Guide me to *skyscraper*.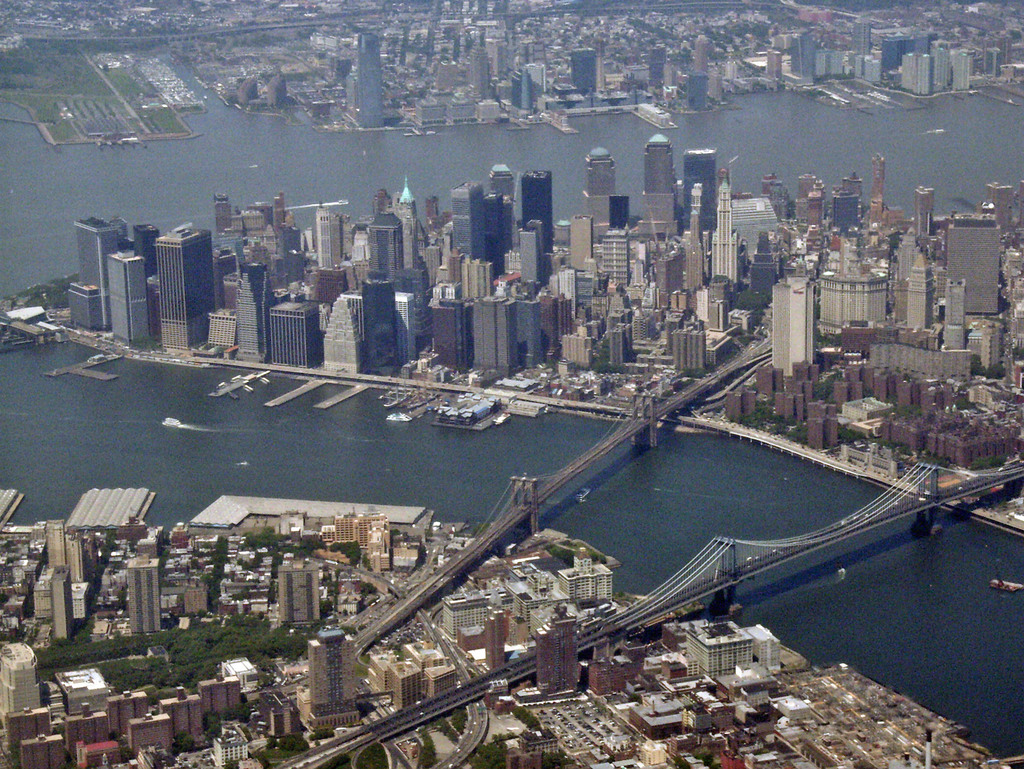
Guidance: rect(215, 192, 234, 236).
